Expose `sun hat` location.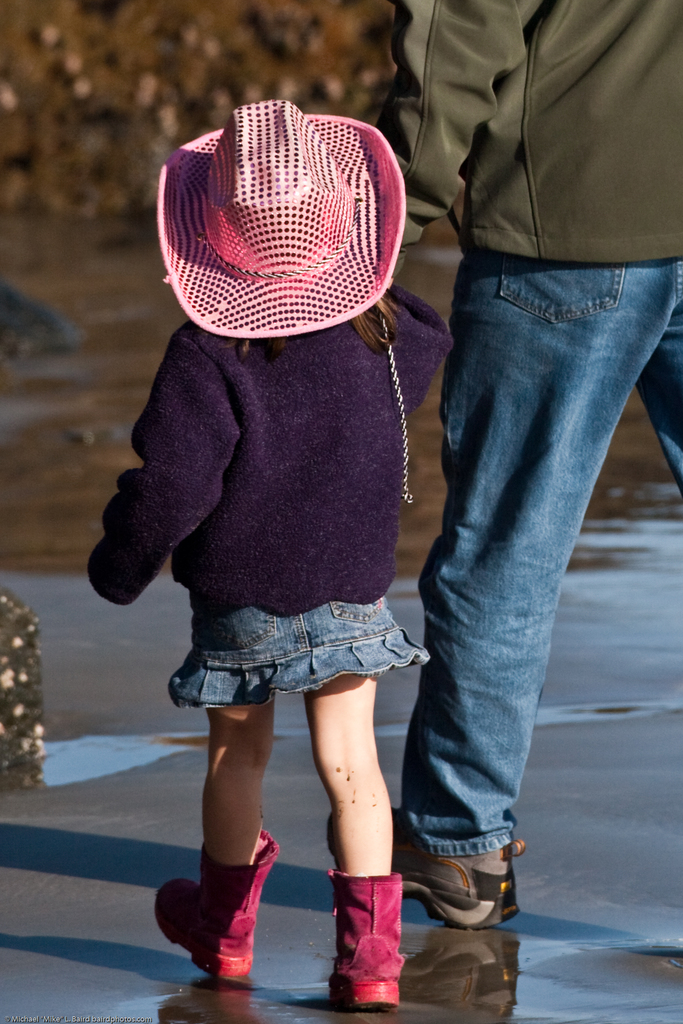
Exposed at bbox=(158, 97, 410, 337).
